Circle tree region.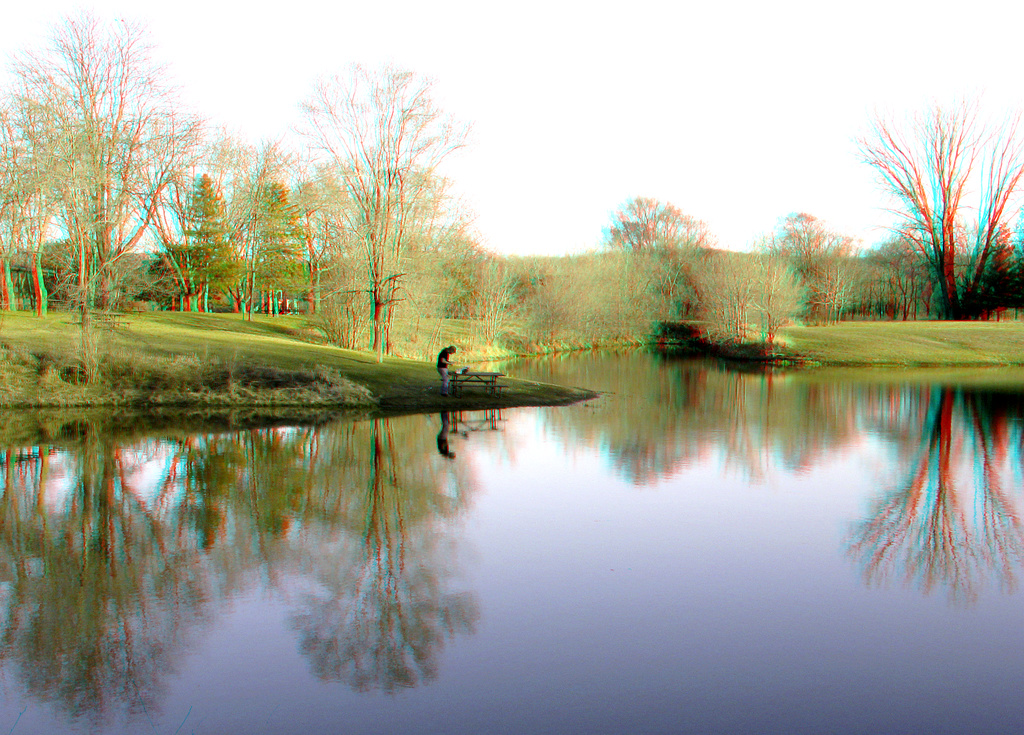
Region: 765,206,859,358.
